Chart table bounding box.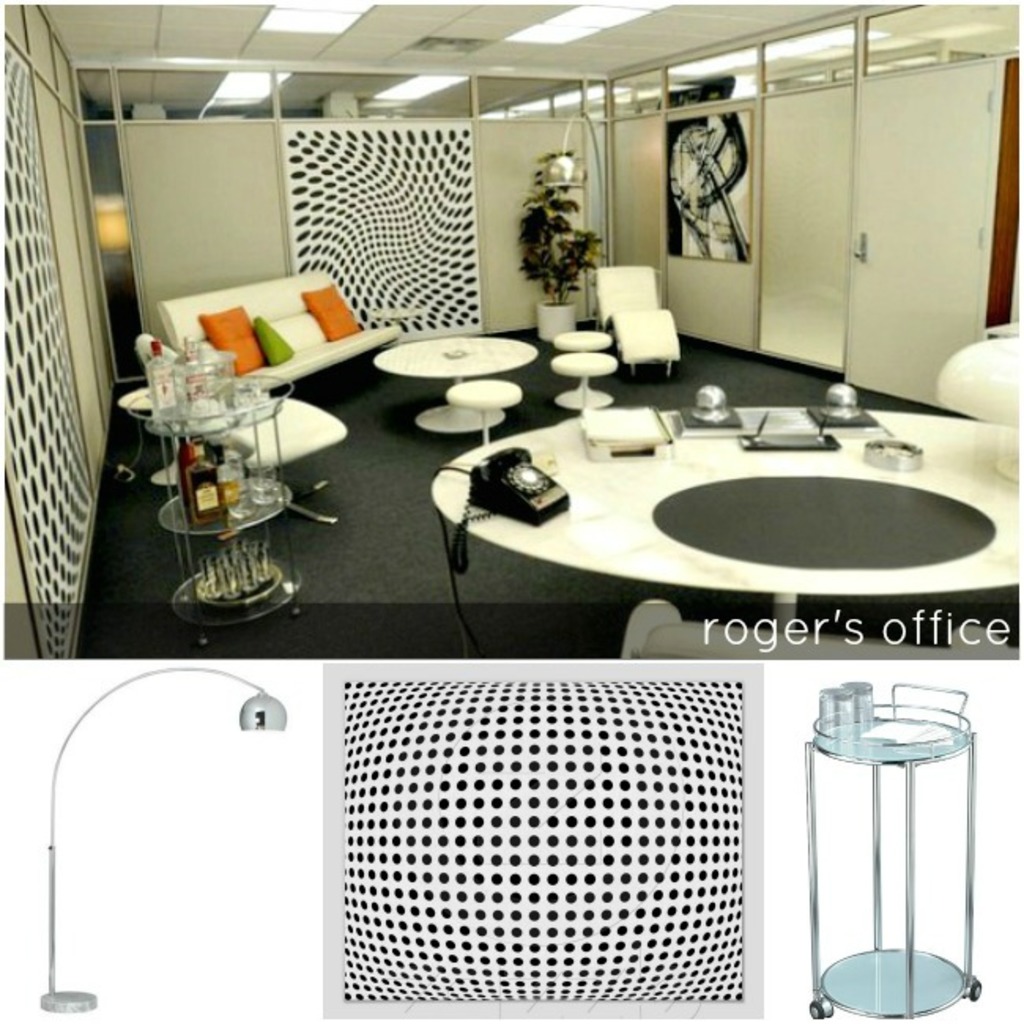
Charted: bbox=[425, 406, 1022, 660].
